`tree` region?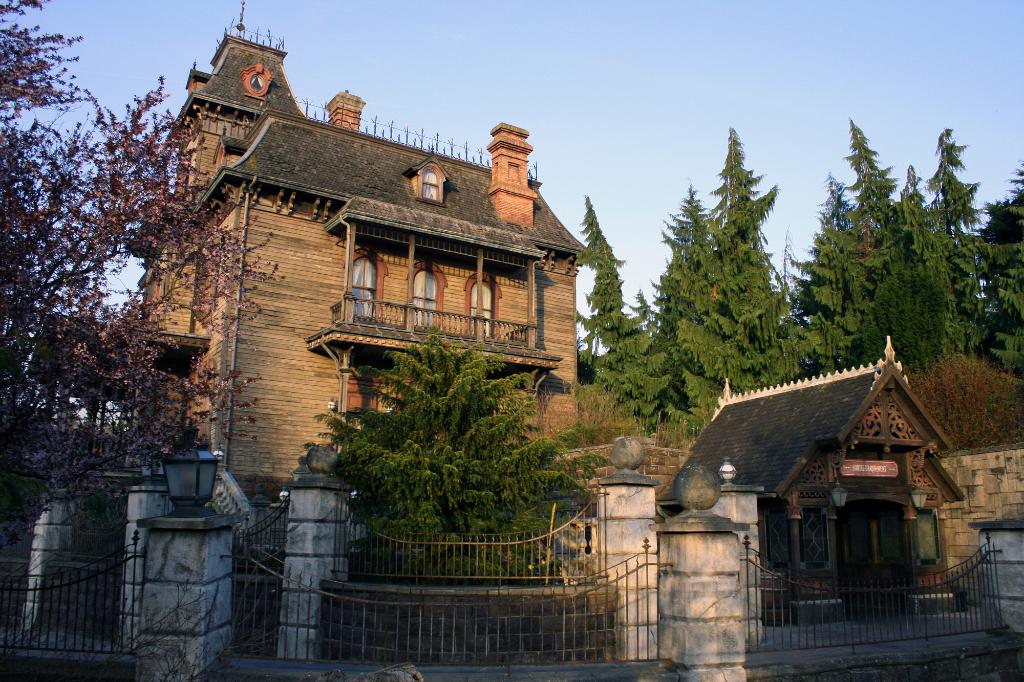
pyautogui.locateOnScreen(3, 0, 292, 556)
